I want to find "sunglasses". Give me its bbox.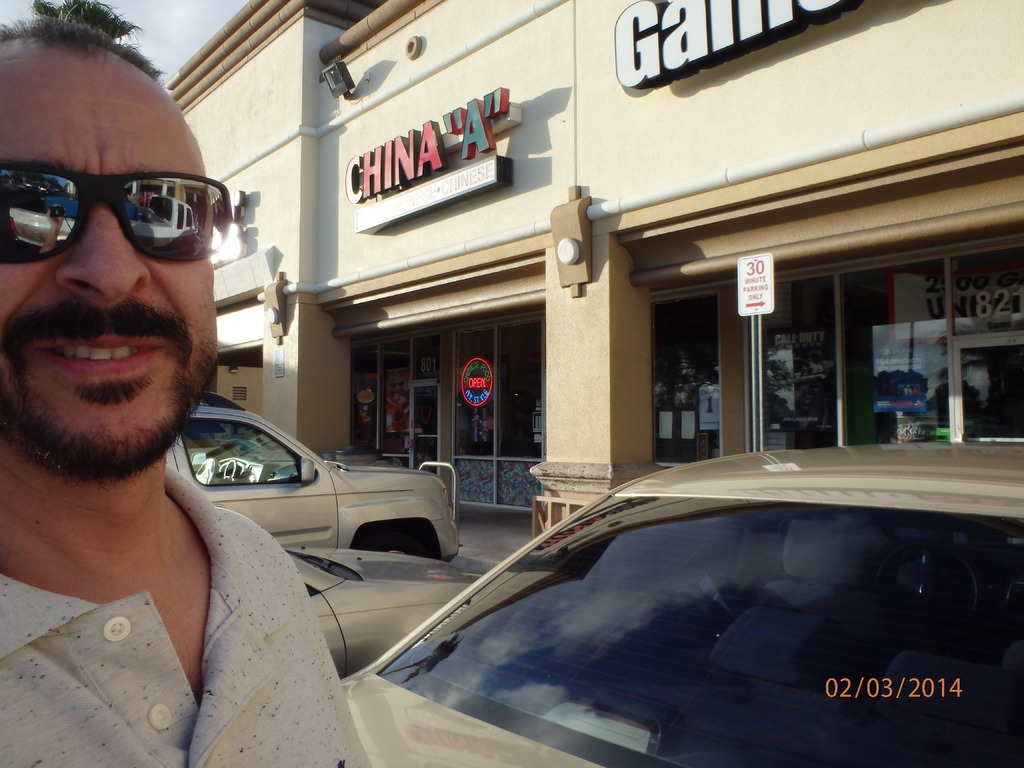
0, 159, 236, 265.
